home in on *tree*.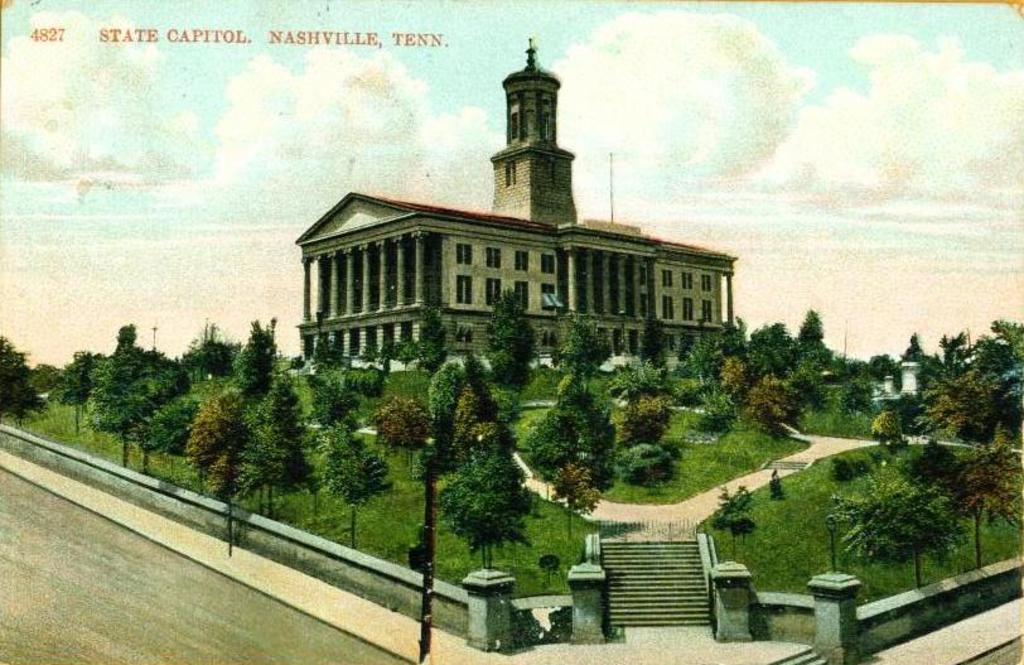
Homed in at <bbox>438, 429, 536, 570</bbox>.
